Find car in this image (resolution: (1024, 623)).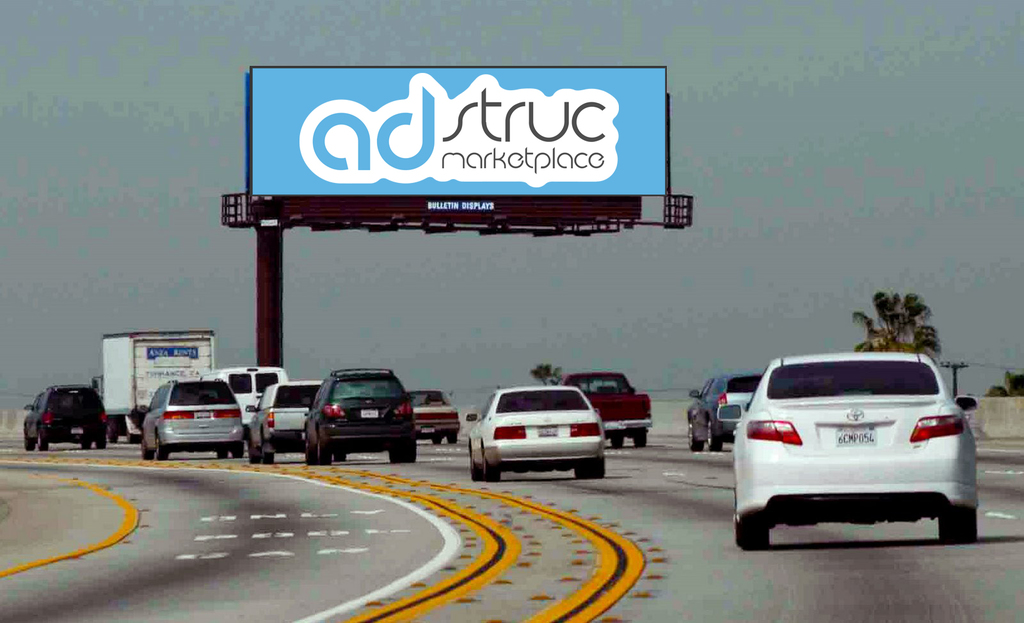
[407, 386, 461, 445].
